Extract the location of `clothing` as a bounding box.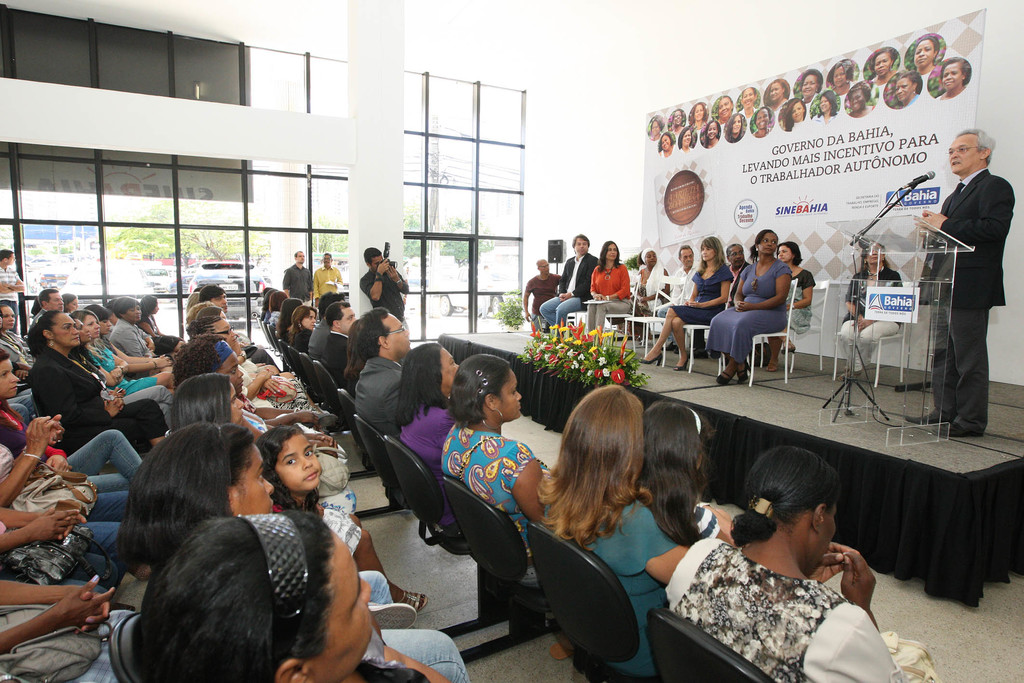
bbox=(356, 358, 420, 438).
